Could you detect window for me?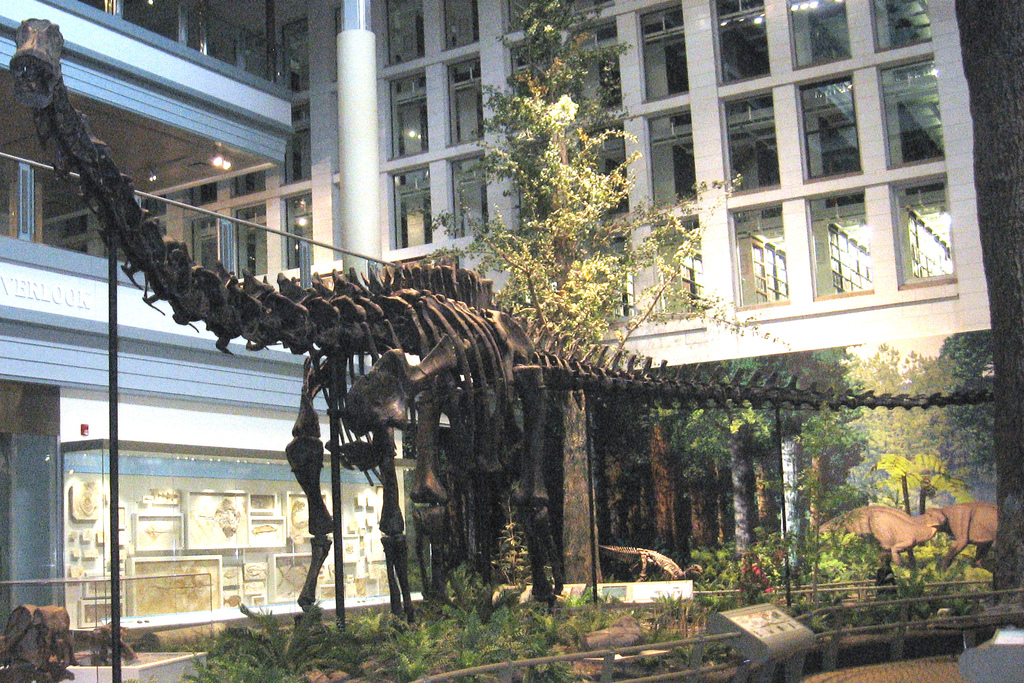
Detection result: 799,79,862,181.
